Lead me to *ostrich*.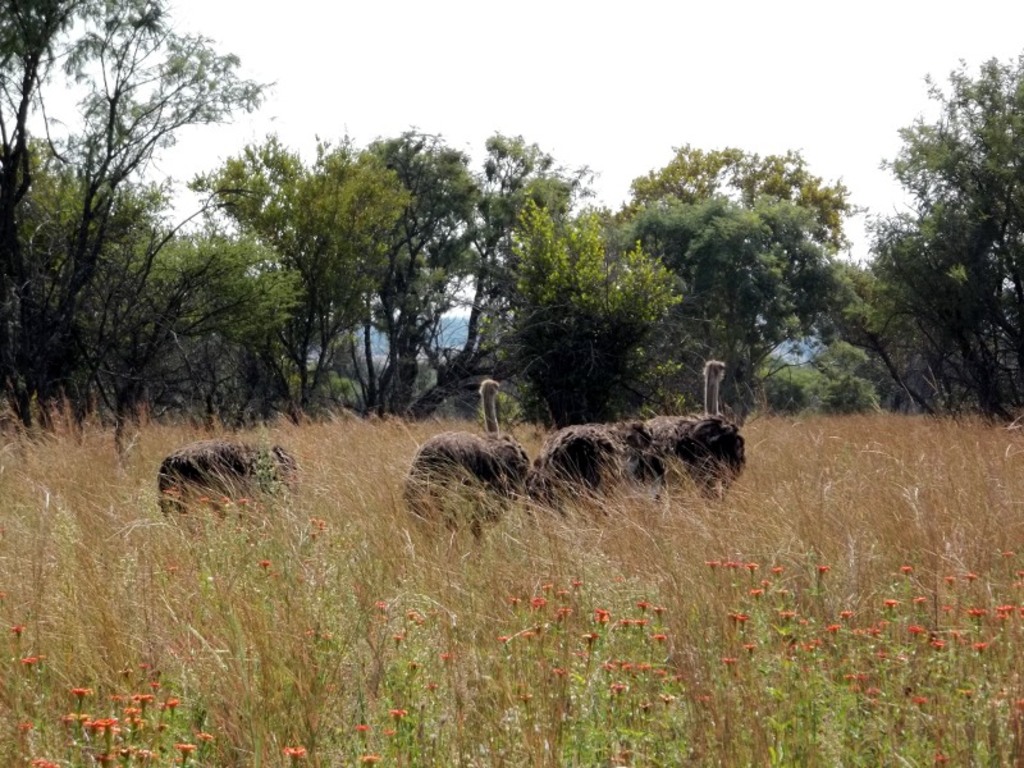
Lead to box(527, 416, 666, 515).
